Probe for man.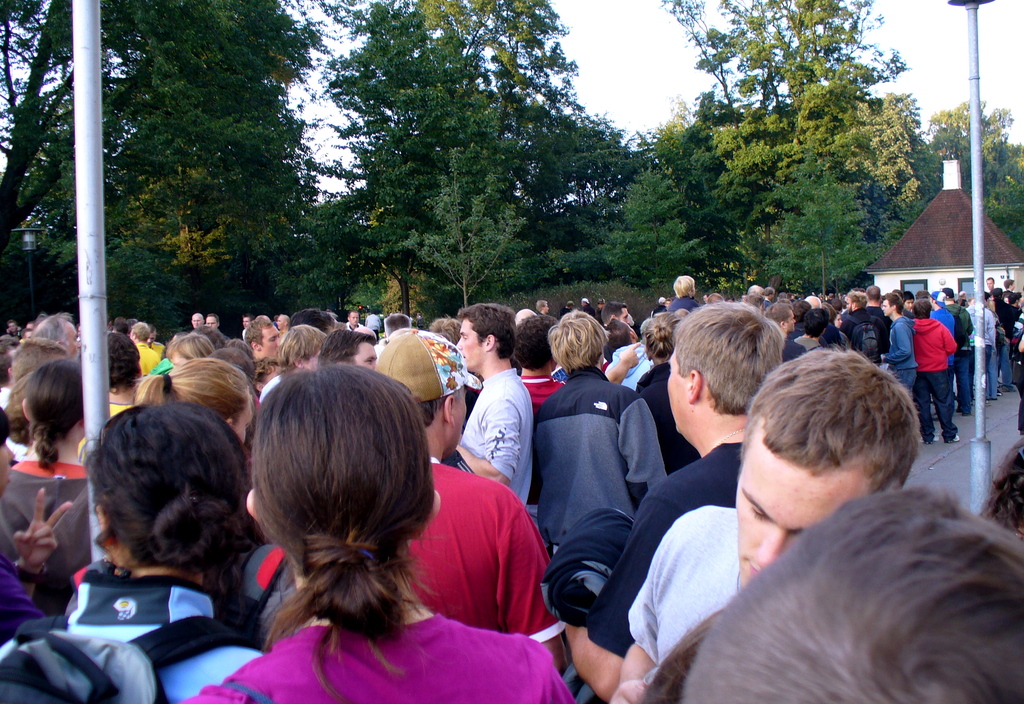
Probe result: [left=204, top=313, right=218, bottom=332].
